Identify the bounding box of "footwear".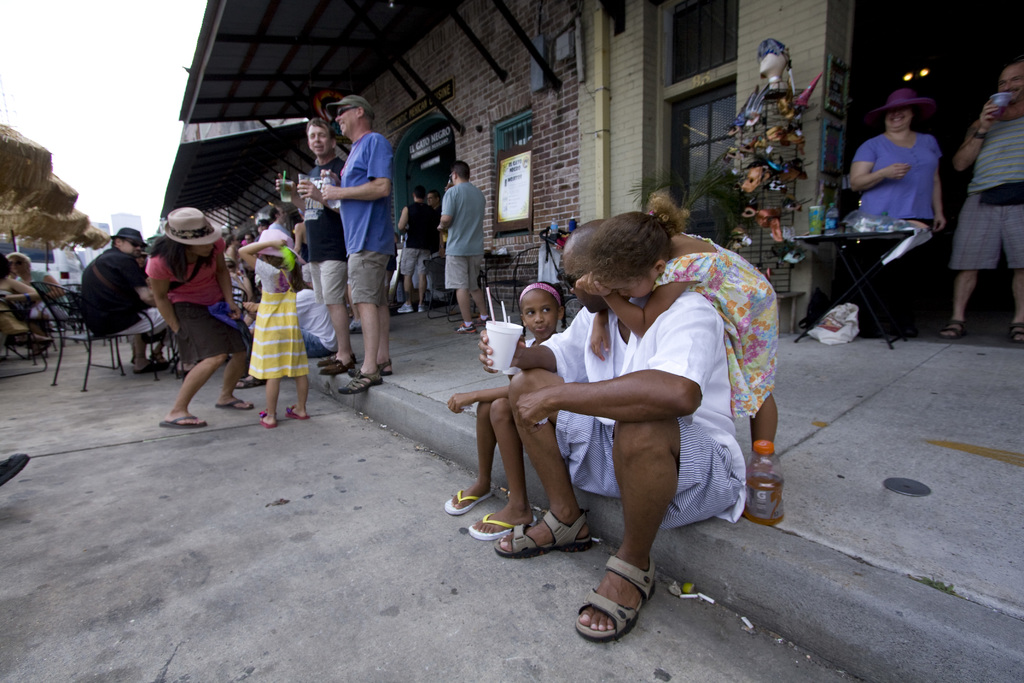
Rect(940, 320, 970, 340).
